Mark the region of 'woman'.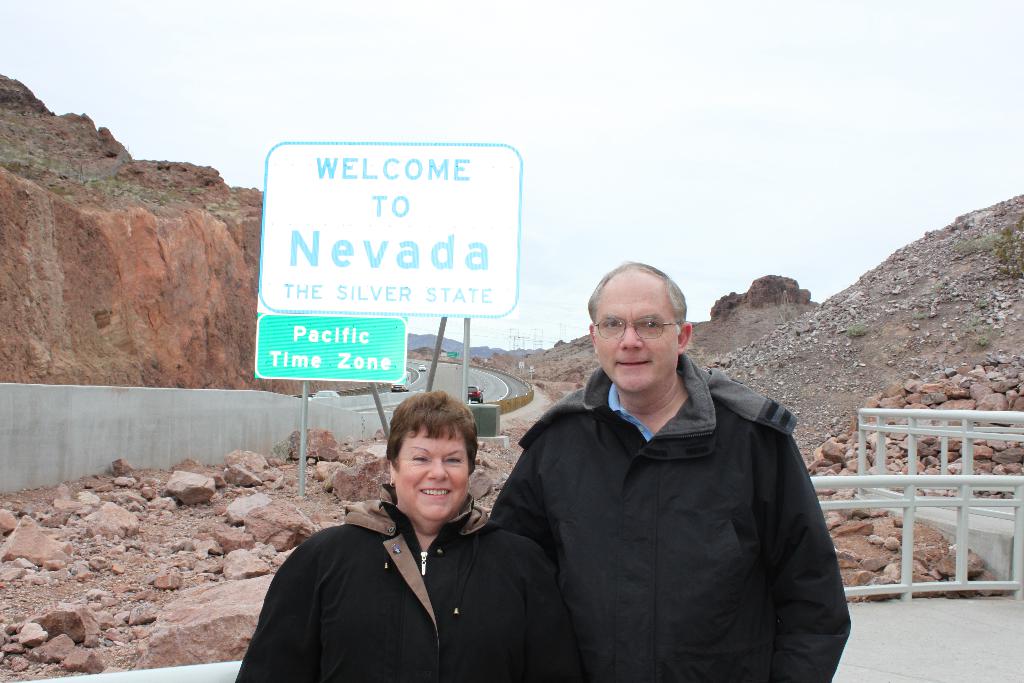
Region: crop(256, 394, 560, 682).
